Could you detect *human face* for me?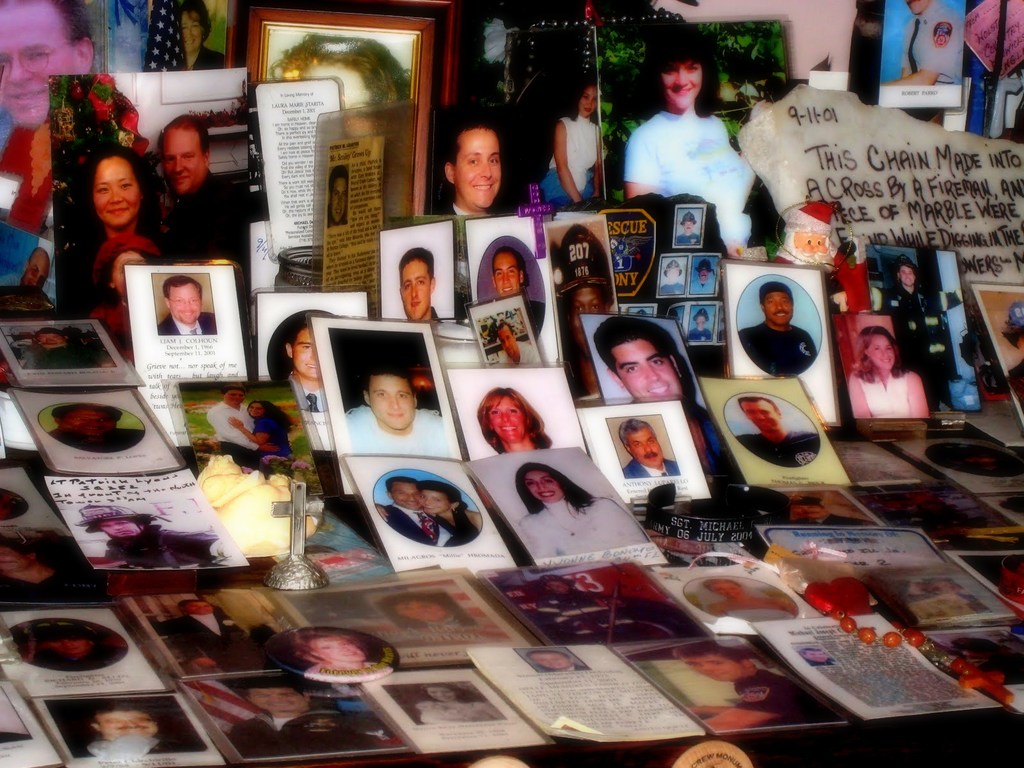
Detection result: (x1=867, y1=333, x2=893, y2=372).
